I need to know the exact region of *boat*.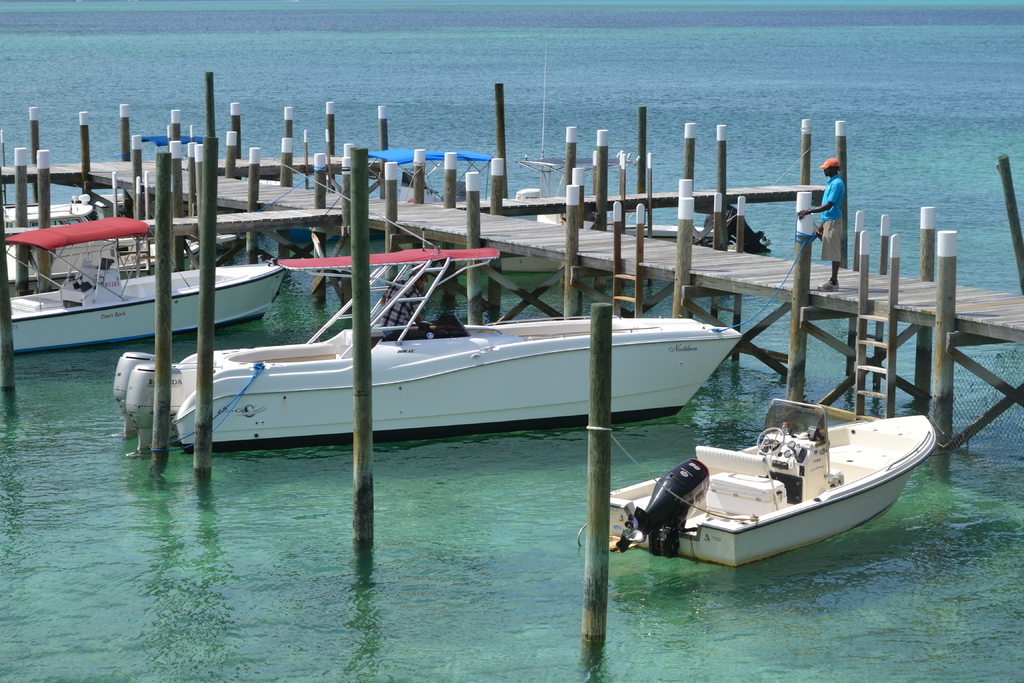
Region: (176, 244, 740, 457).
